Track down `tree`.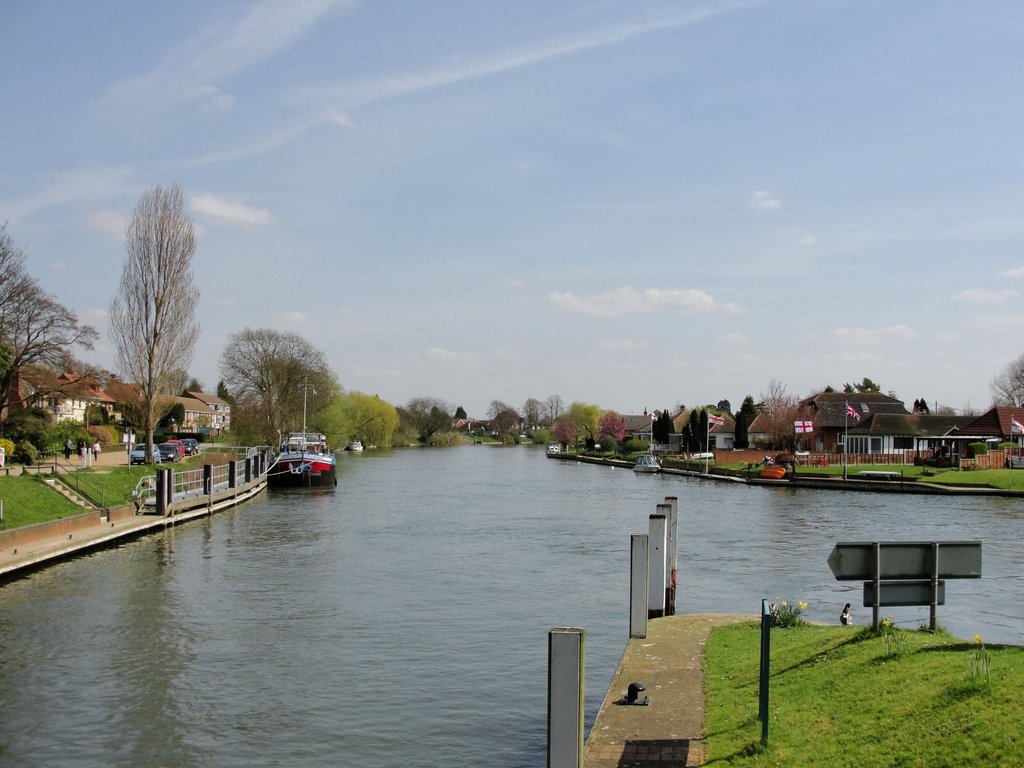
Tracked to 808:388:836:398.
